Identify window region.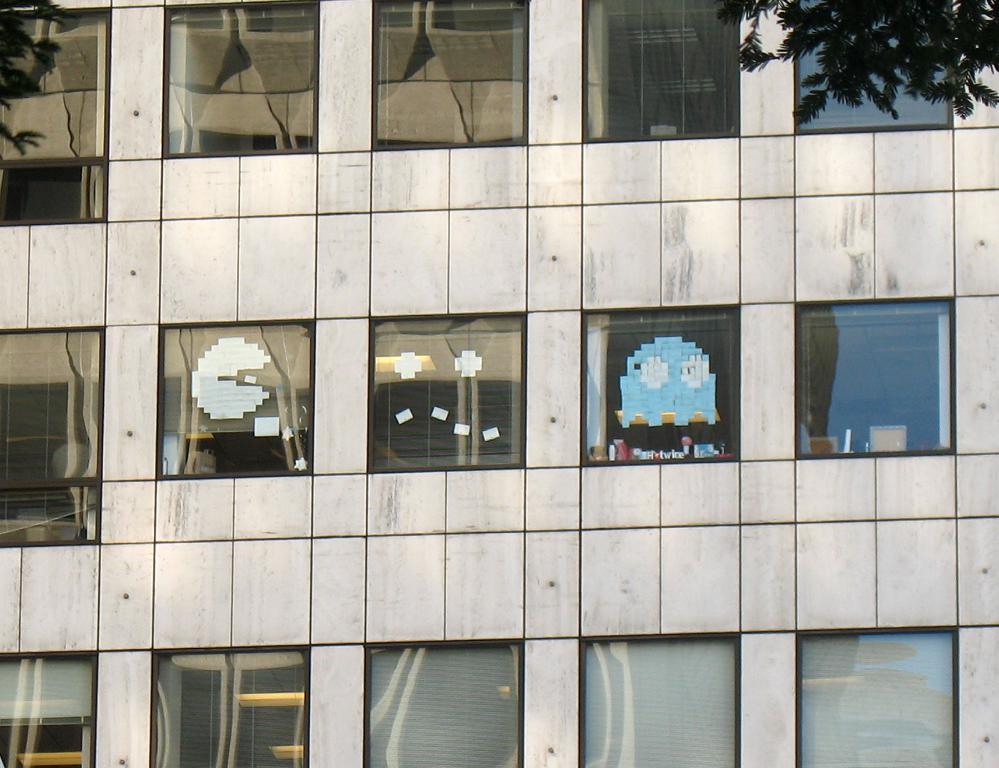
Region: x1=807, y1=288, x2=953, y2=457.
